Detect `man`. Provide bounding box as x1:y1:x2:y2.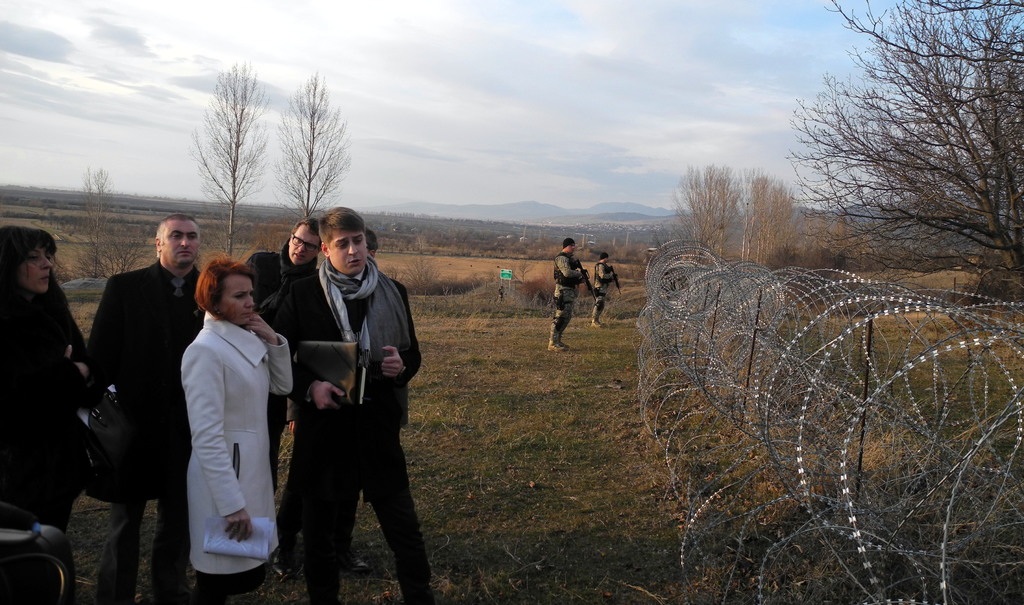
84:213:204:604.
